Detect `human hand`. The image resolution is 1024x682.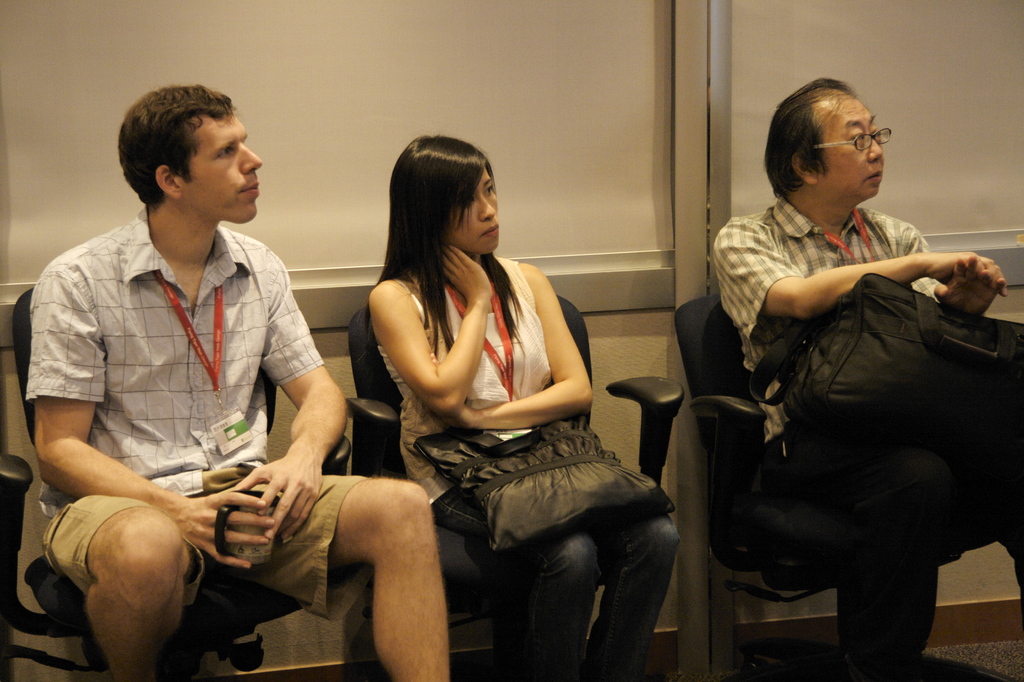
[x1=430, y1=352, x2=477, y2=429].
